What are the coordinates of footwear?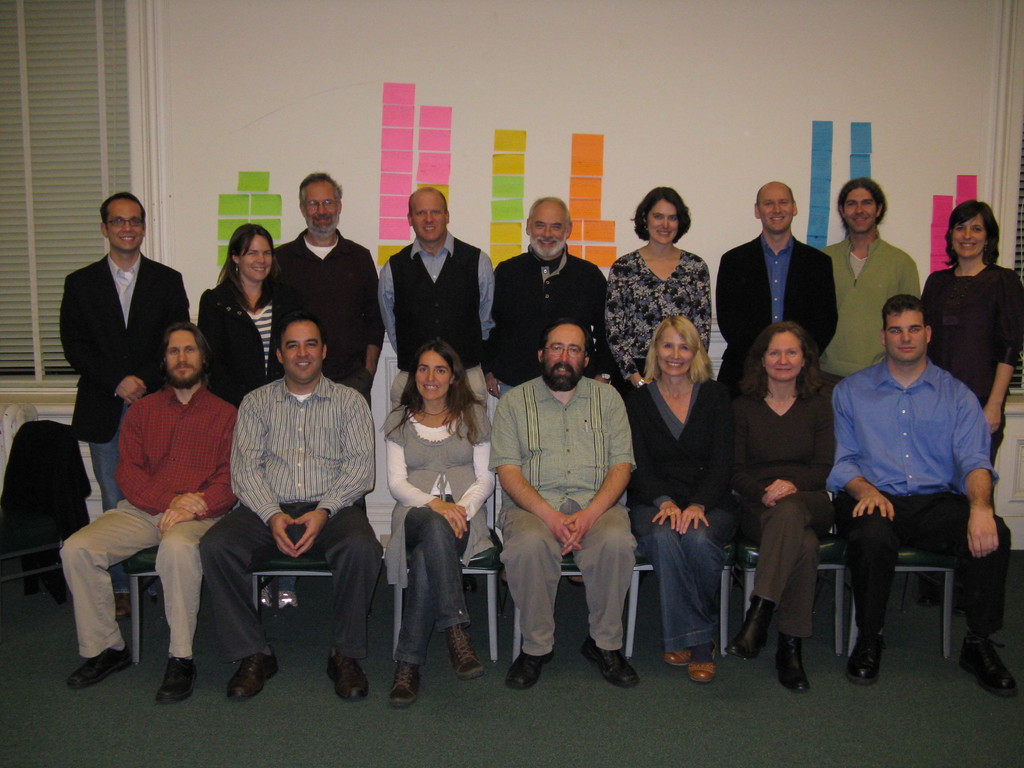
bbox=[950, 594, 970, 616].
